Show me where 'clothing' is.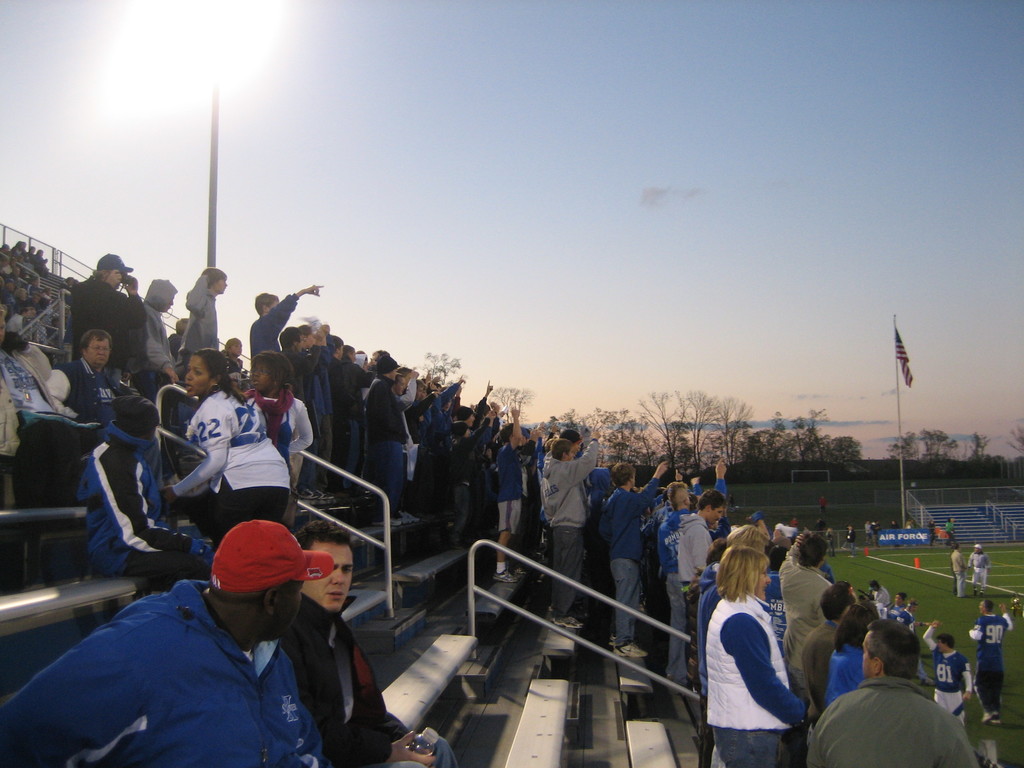
'clothing' is at <box>269,590,461,767</box>.
